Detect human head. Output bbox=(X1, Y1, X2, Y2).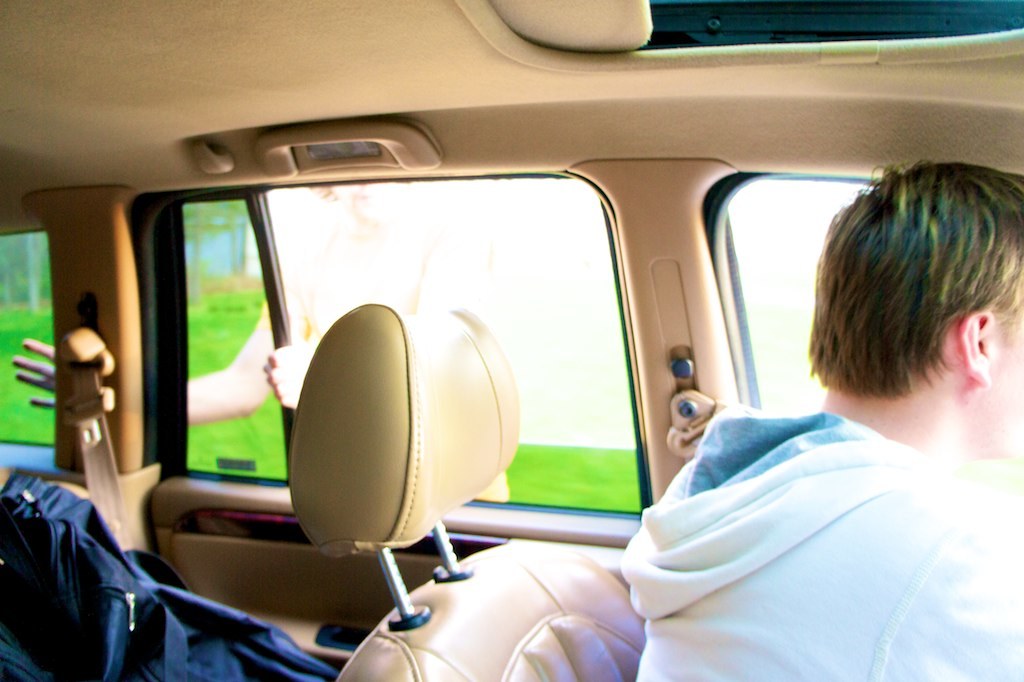
bbox=(805, 156, 1022, 464).
